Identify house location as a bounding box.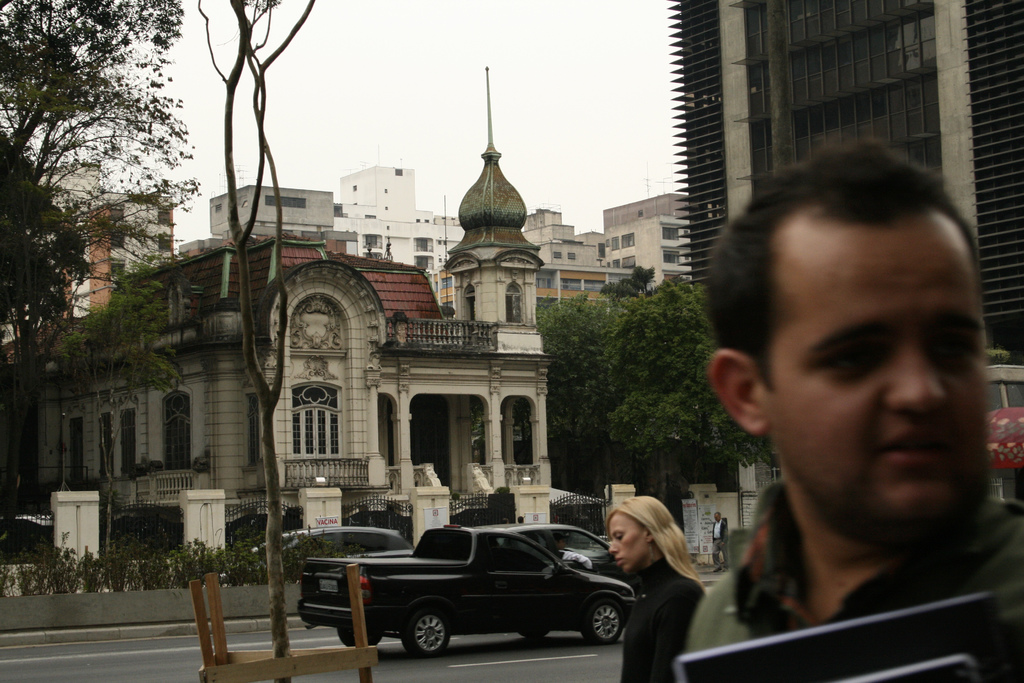
crop(596, 190, 705, 290).
